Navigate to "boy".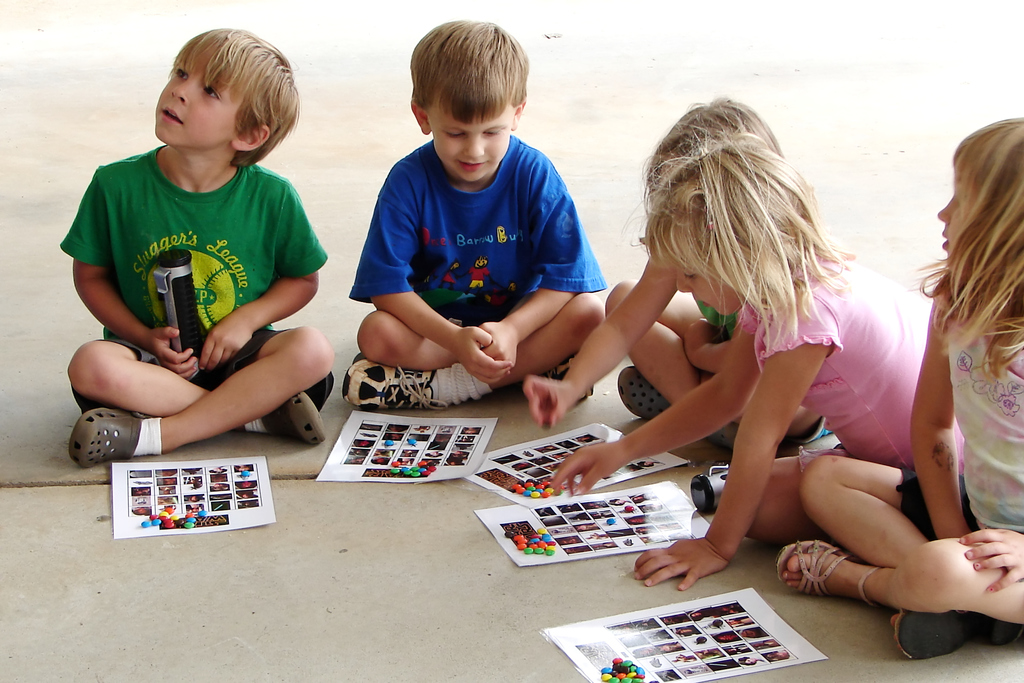
Navigation target: (left=342, top=16, right=619, bottom=428).
